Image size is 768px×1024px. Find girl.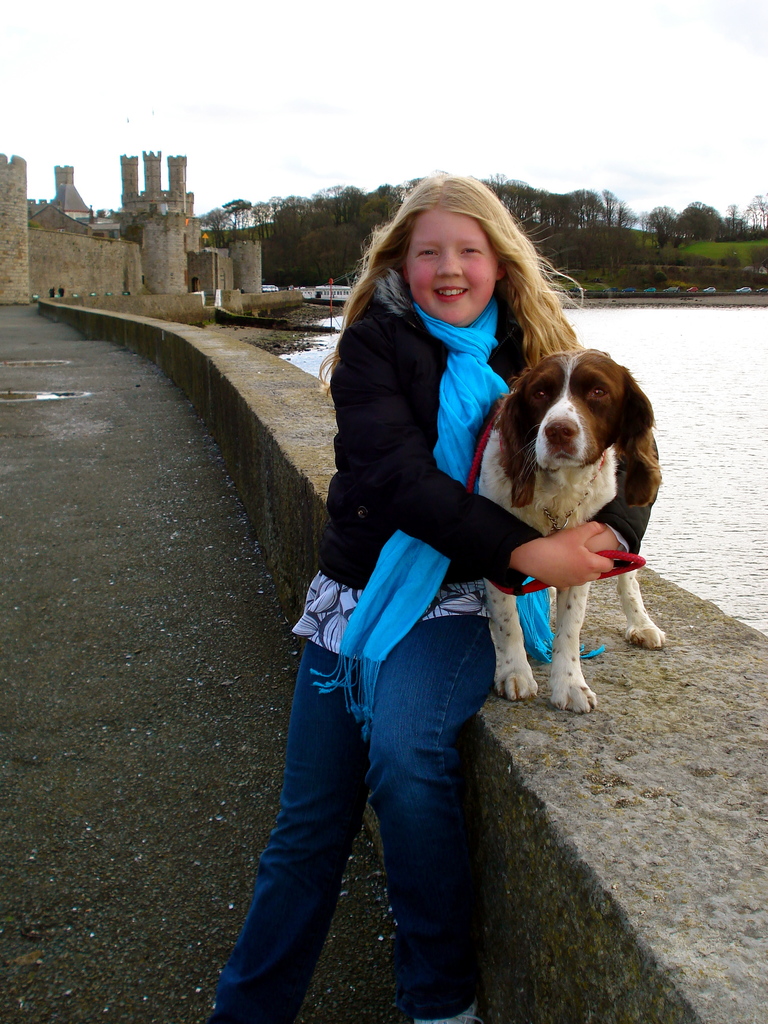
(195, 169, 662, 1023).
